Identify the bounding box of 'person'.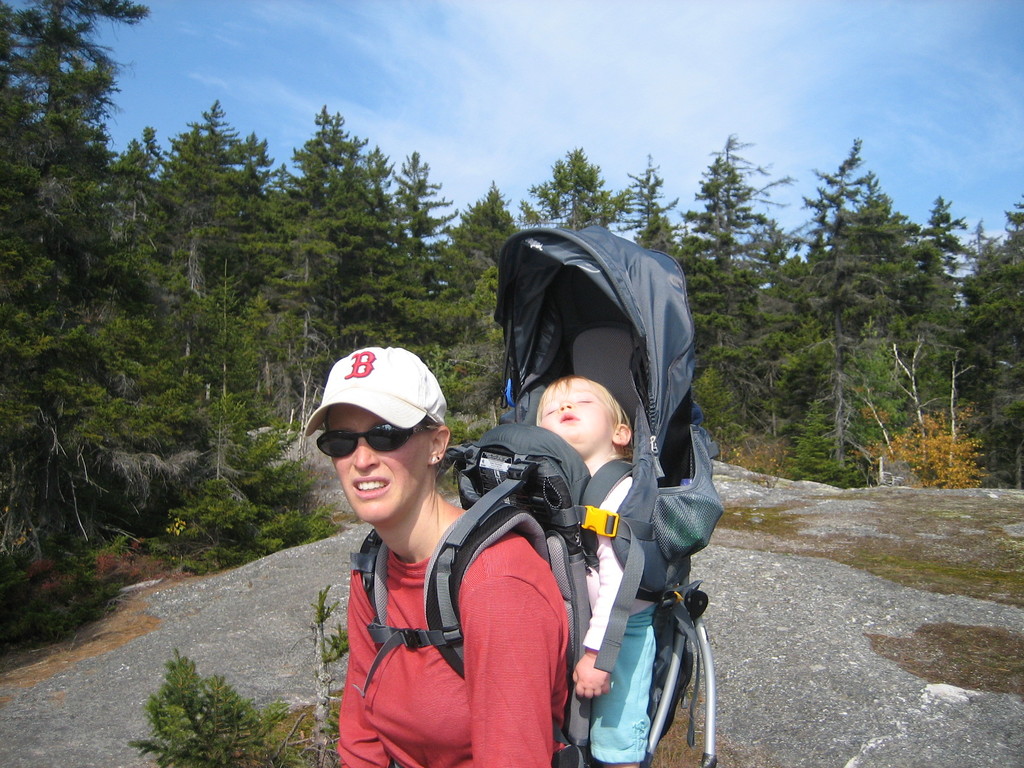
(524, 376, 655, 767).
